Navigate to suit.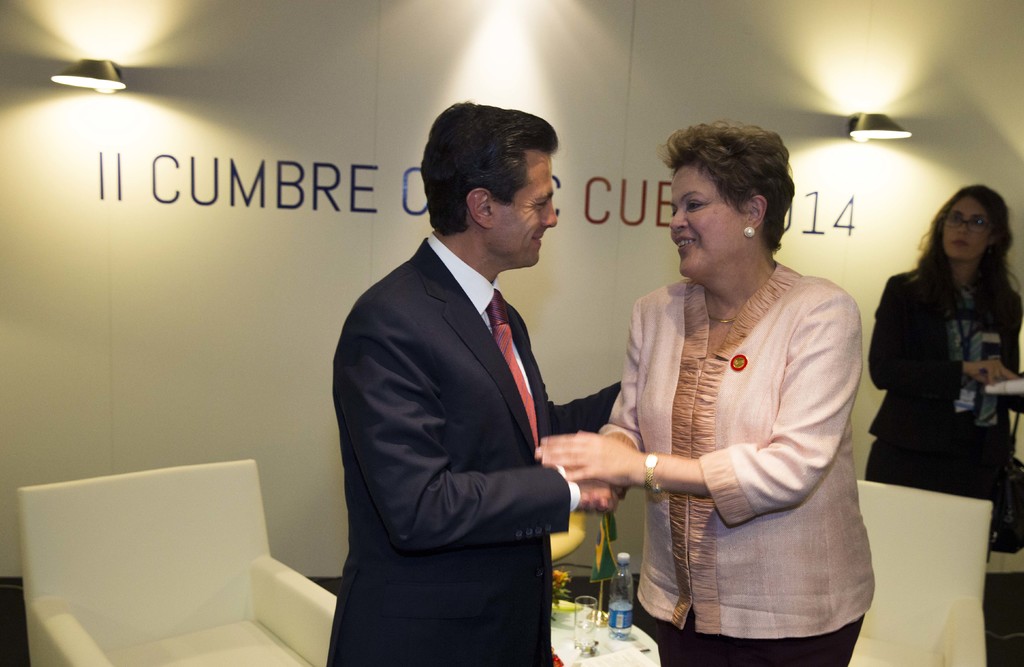
Navigation target: rect(321, 136, 613, 657).
